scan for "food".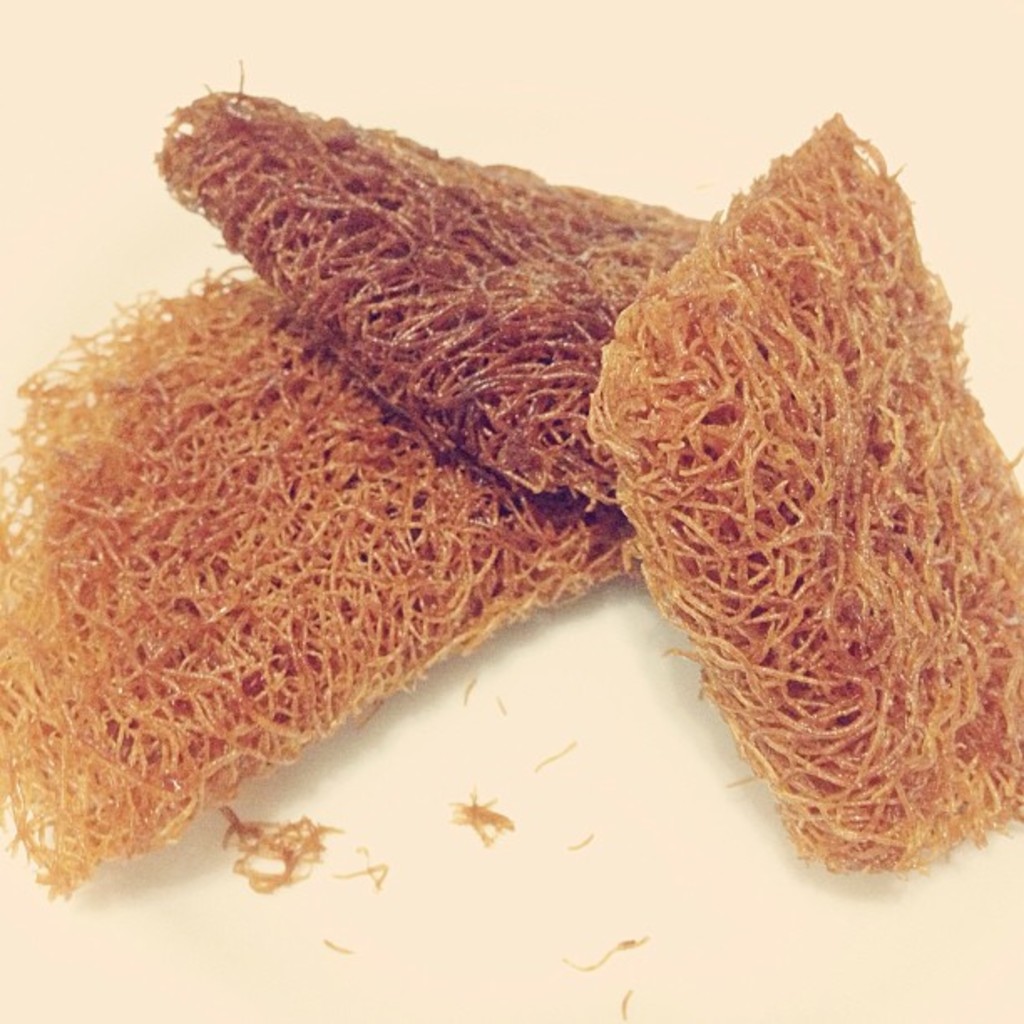
Scan result: locate(328, 850, 392, 885).
